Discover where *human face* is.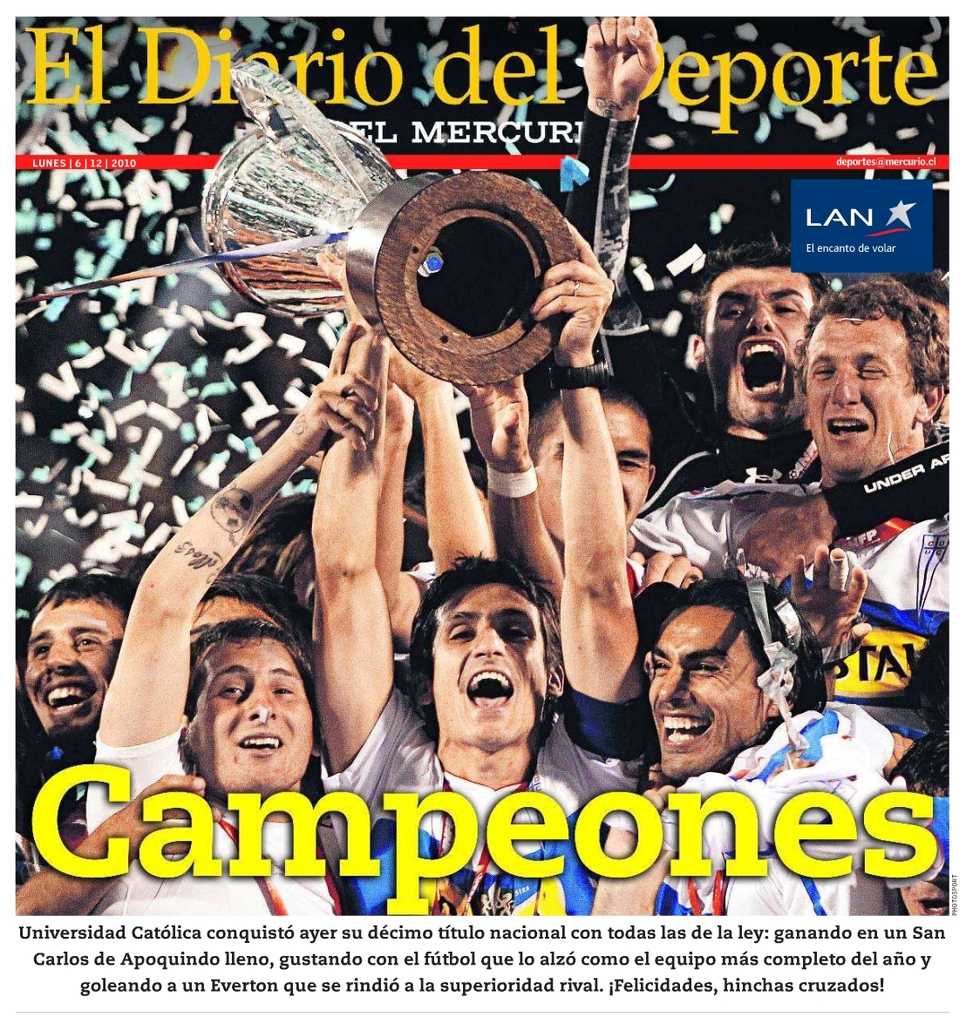
Discovered at [left=806, top=318, right=922, bottom=470].
